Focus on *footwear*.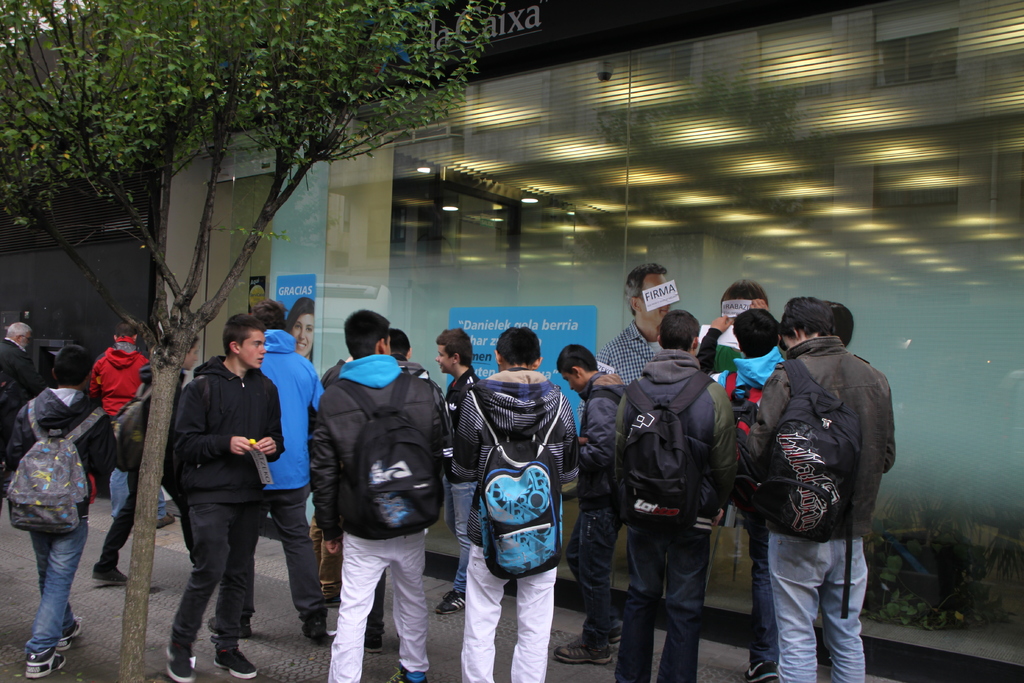
Focused at [x1=433, y1=587, x2=471, y2=618].
